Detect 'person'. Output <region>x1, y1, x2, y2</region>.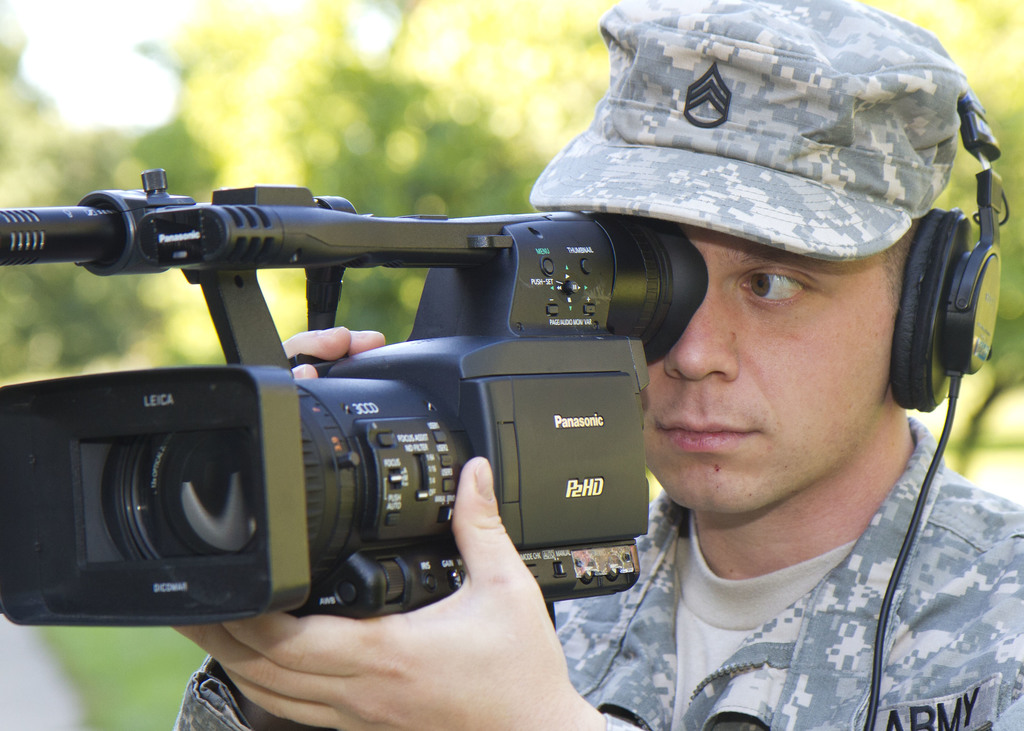
<region>171, 0, 1023, 730</region>.
